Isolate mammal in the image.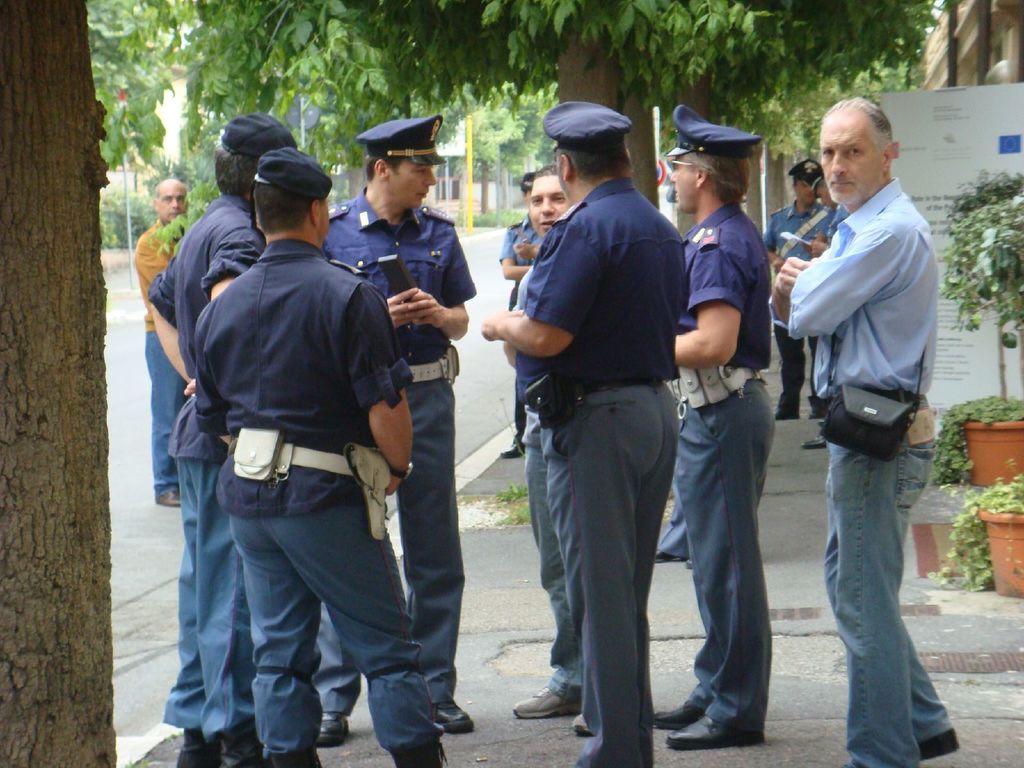
Isolated region: box(320, 109, 481, 742).
